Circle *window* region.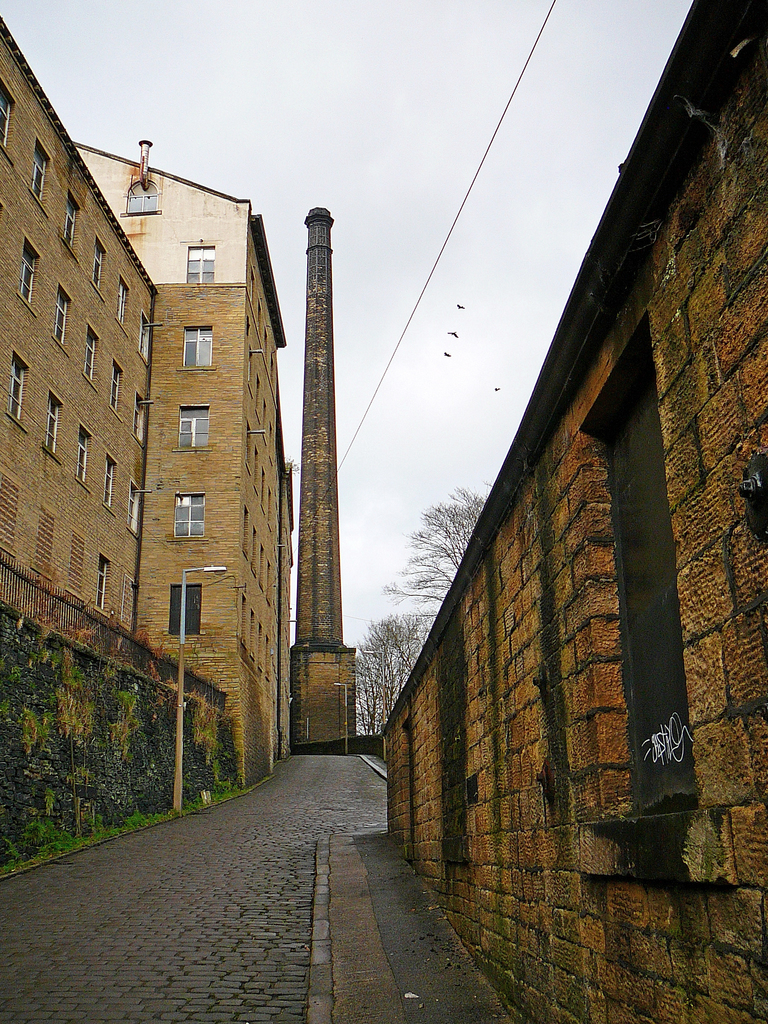
Region: 115/274/129/330.
